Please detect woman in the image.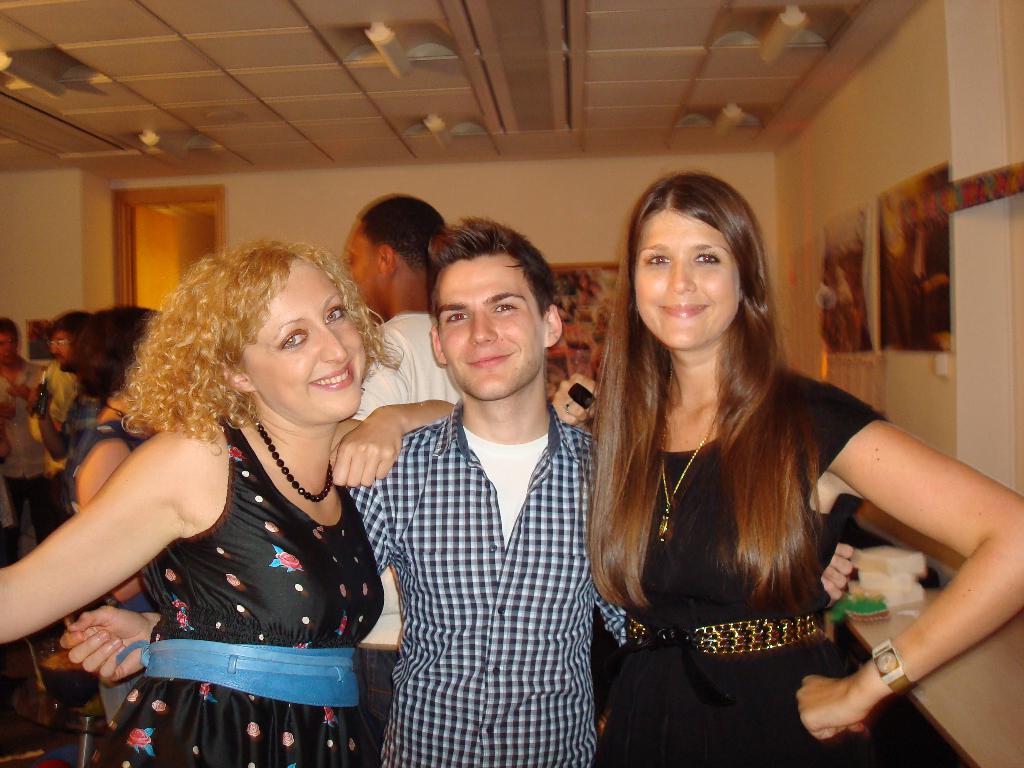
[x1=2, y1=226, x2=600, y2=767].
